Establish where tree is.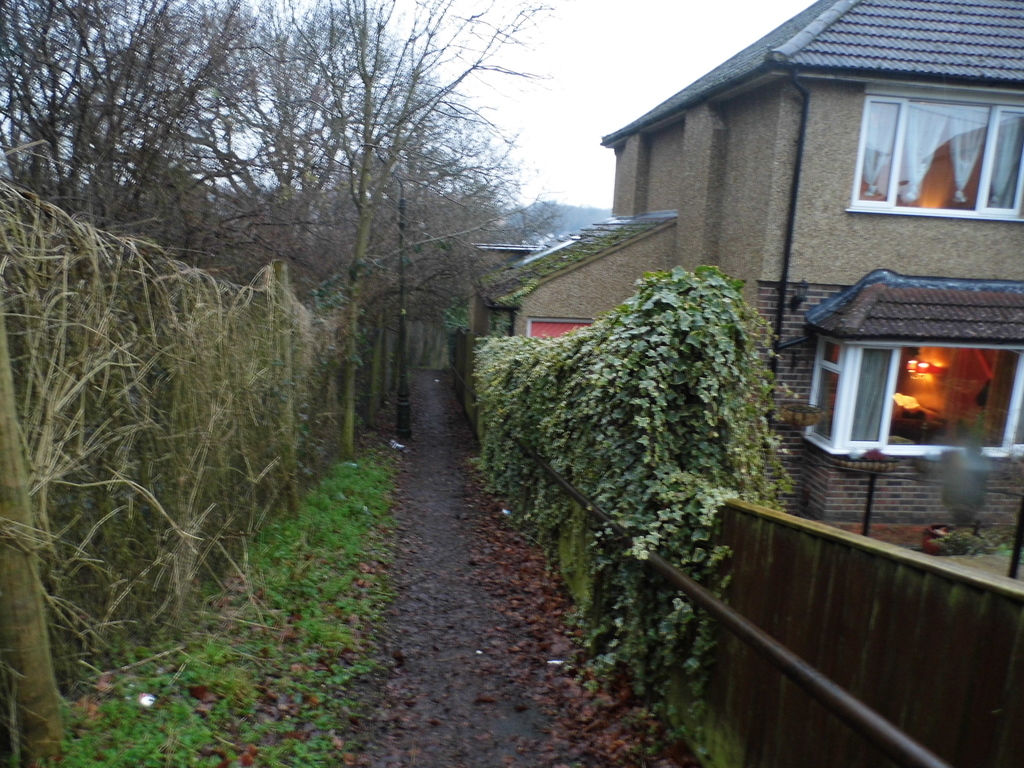
Established at select_region(194, 25, 520, 440).
